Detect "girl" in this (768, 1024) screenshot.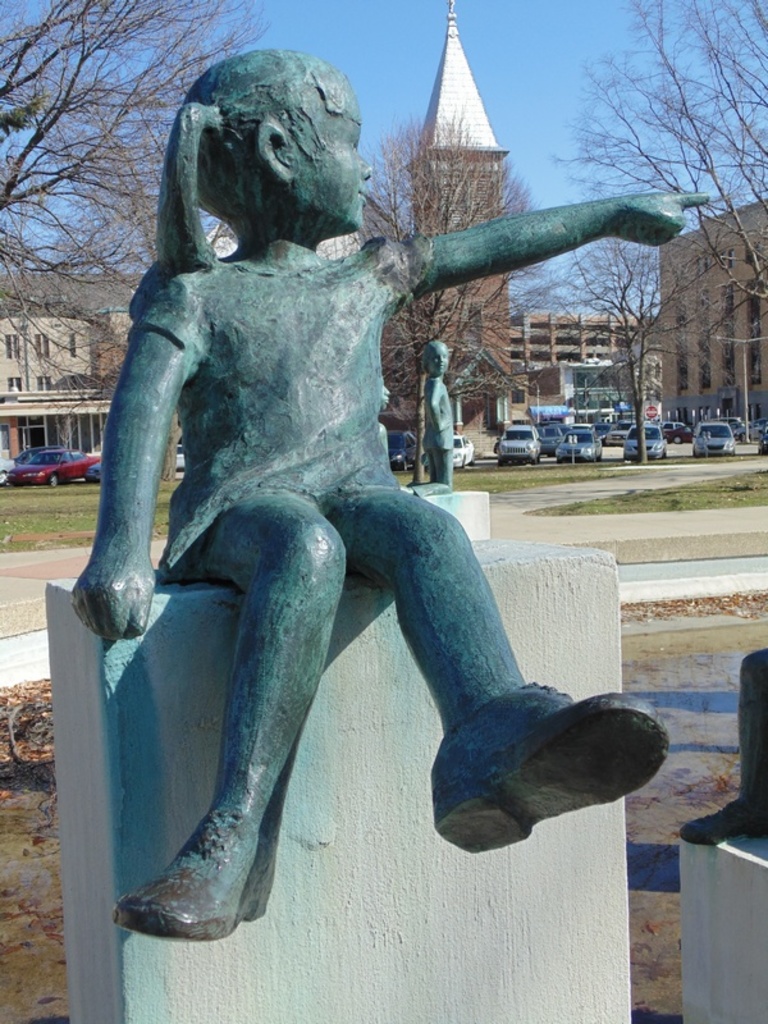
Detection: x1=67, y1=33, x2=710, y2=927.
